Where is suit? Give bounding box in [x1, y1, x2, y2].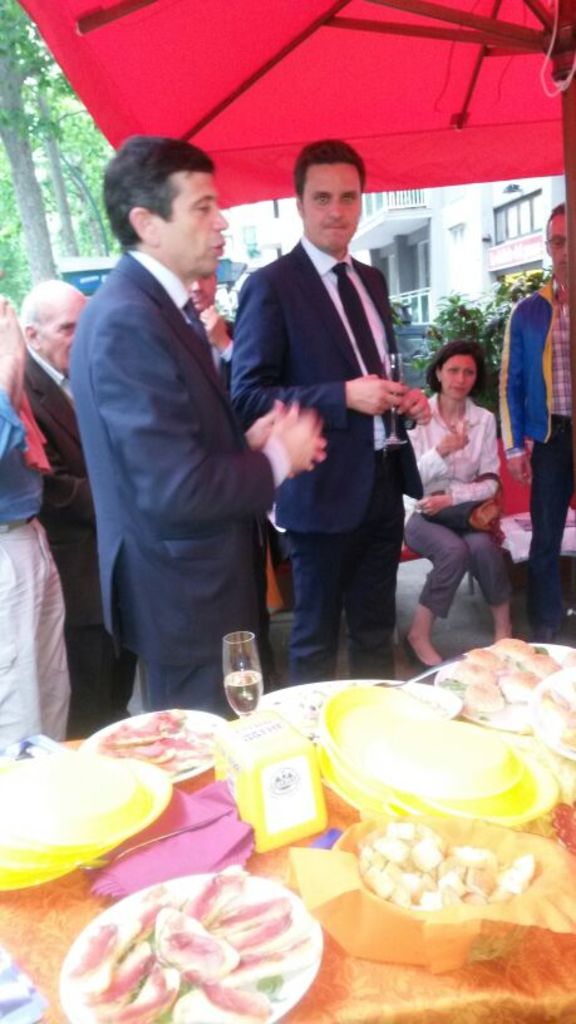
[228, 233, 428, 681].
